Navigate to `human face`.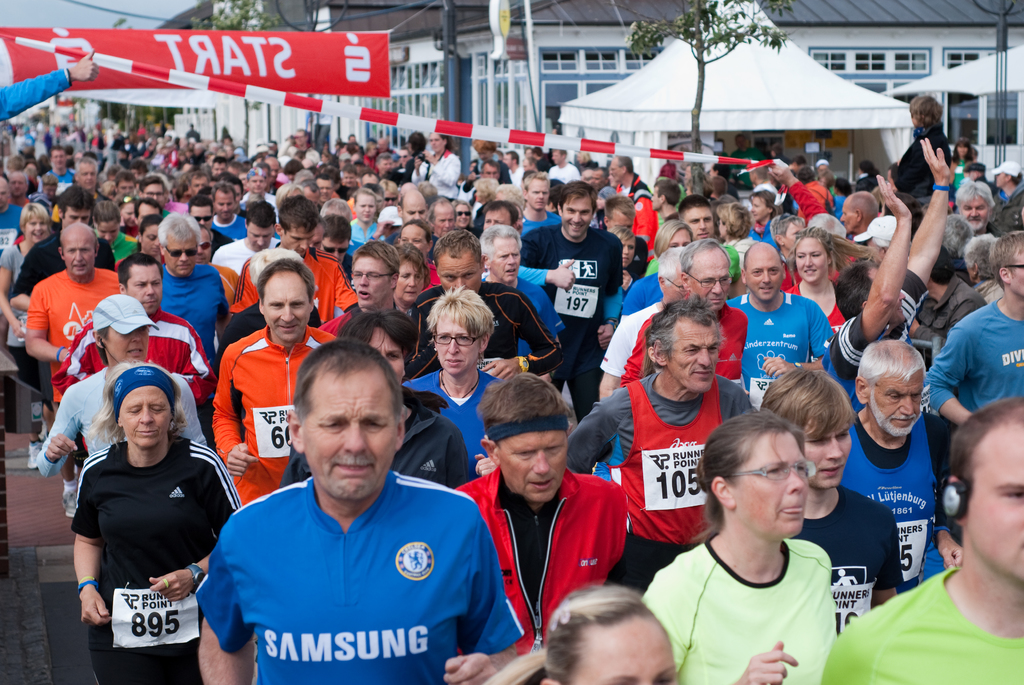
Navigation target: 651:184:664:210.
